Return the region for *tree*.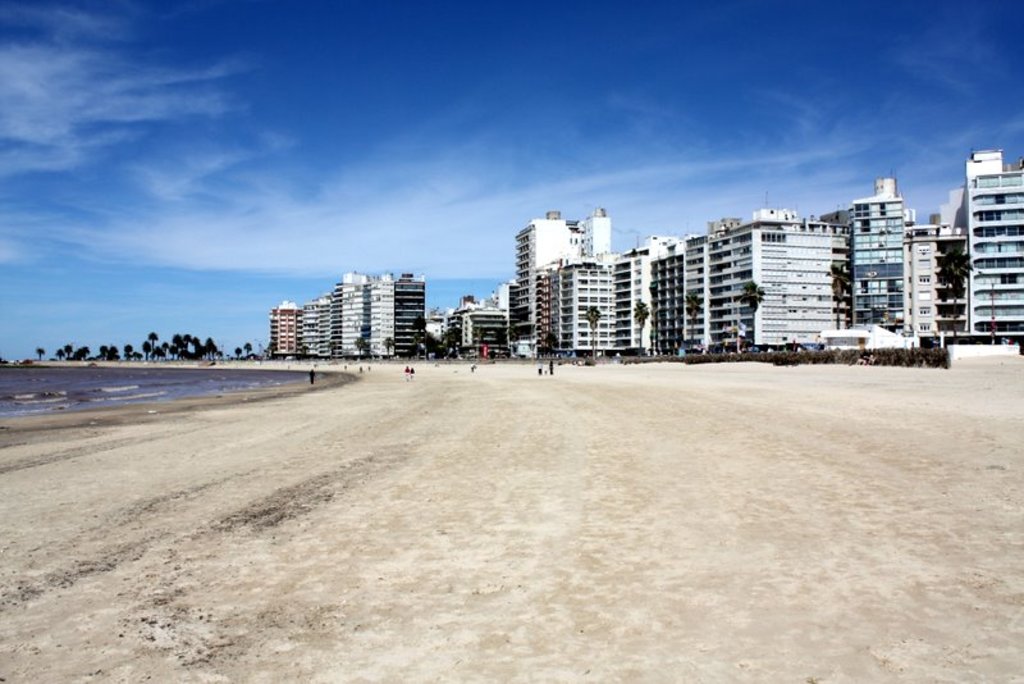
bbox=[36, 347, 45, 360].
